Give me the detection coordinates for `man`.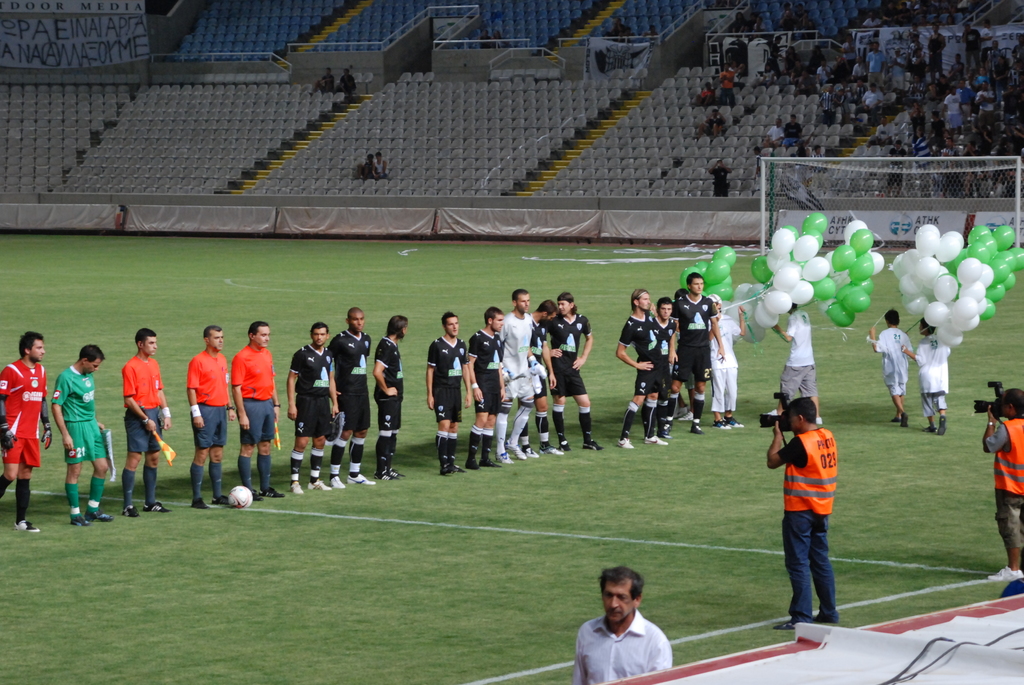
[x1=715, y1=59, x2=739, y2=107].
